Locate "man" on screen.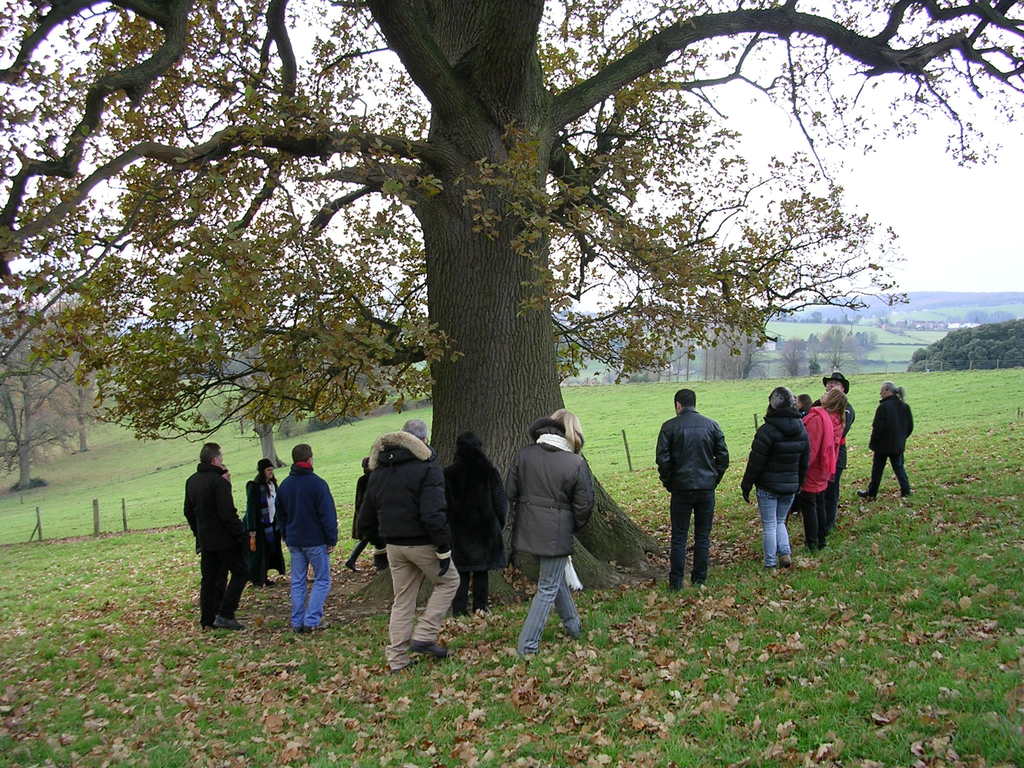
On screen at 348/417/463/676.
